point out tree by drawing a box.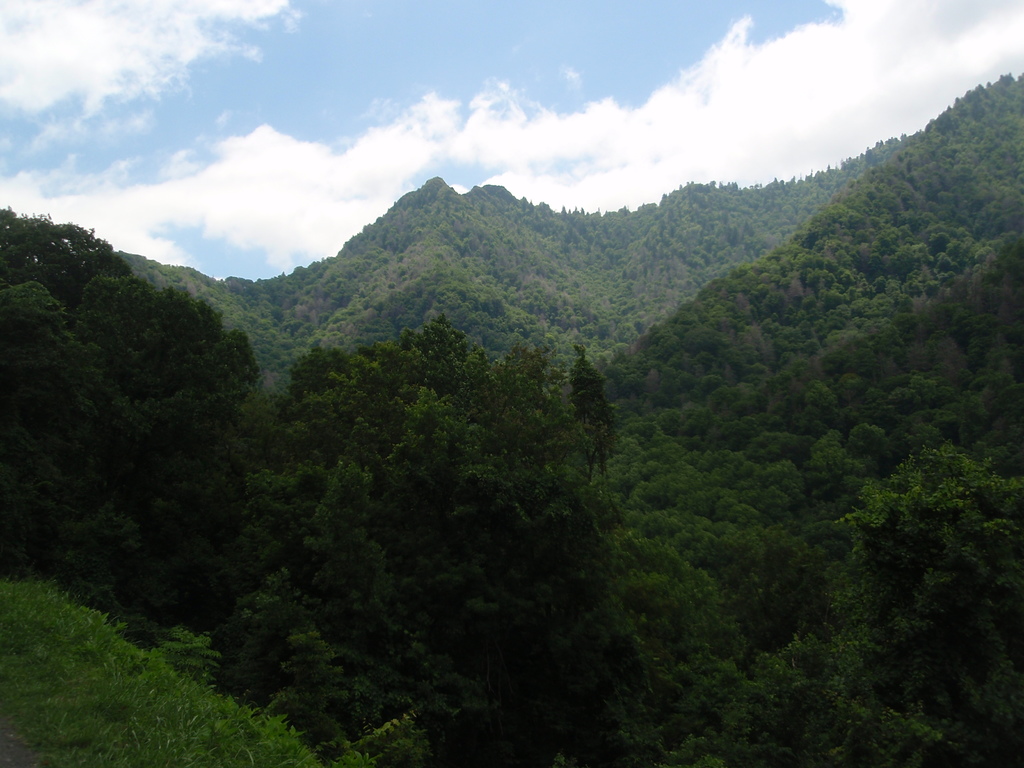
BBox(813, 433, 1023, 680).
